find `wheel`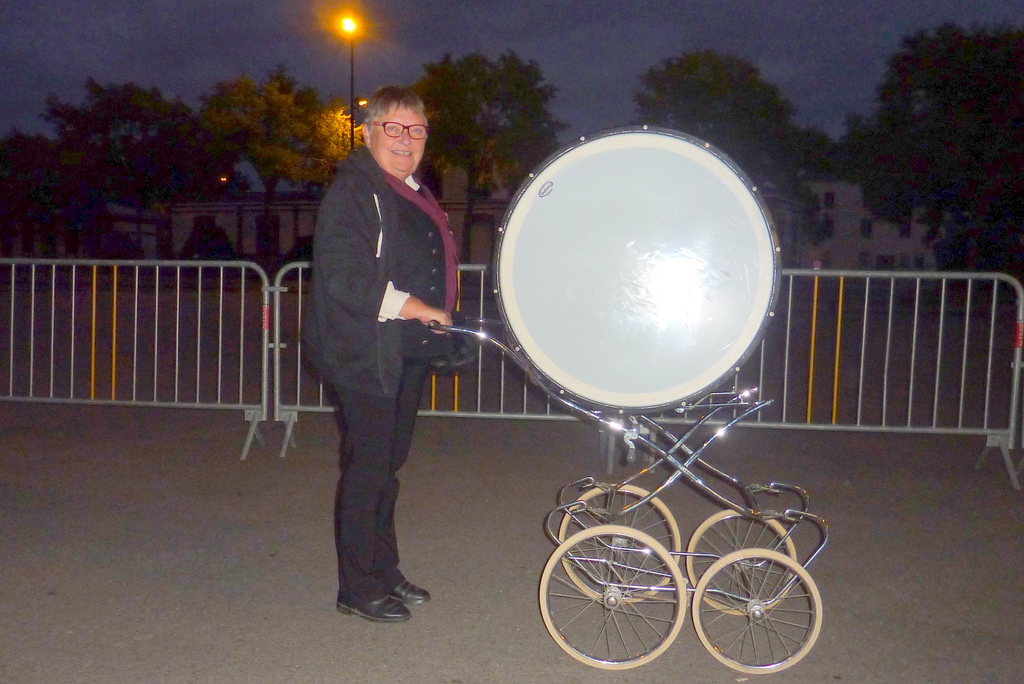
(x1=686, y1=506, x2=794, y2=614)
